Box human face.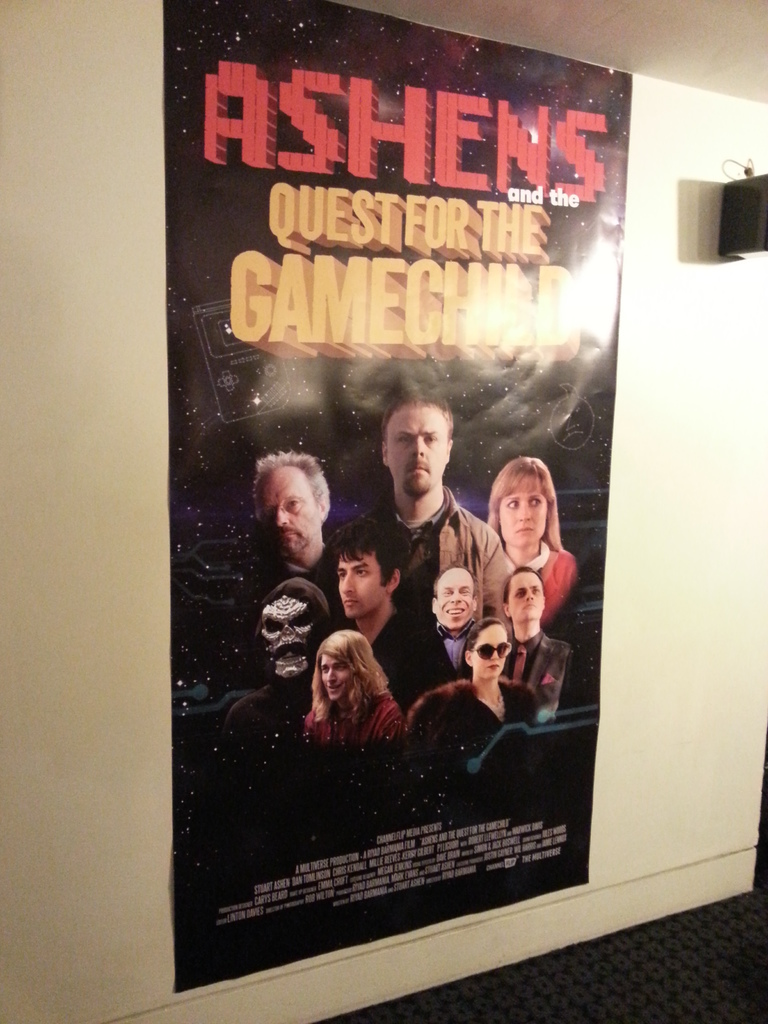
box=[505, 569, 547, 625].
